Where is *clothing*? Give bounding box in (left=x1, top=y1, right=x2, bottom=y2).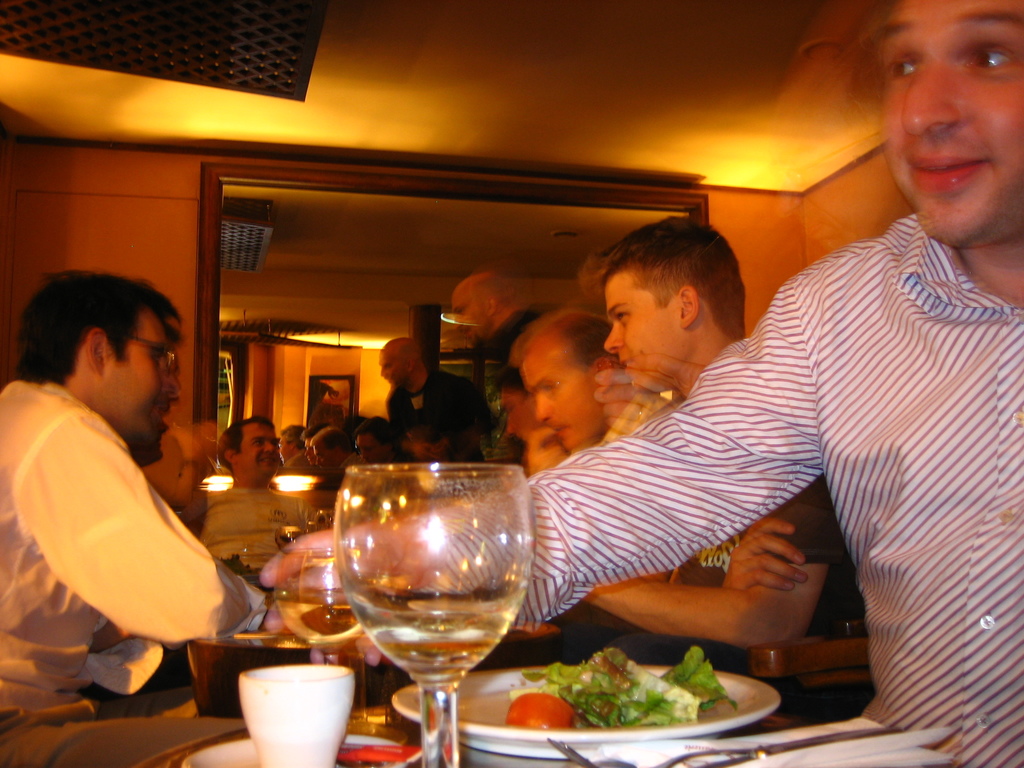
(left=427, top=212, right=1023, bottom=767).
